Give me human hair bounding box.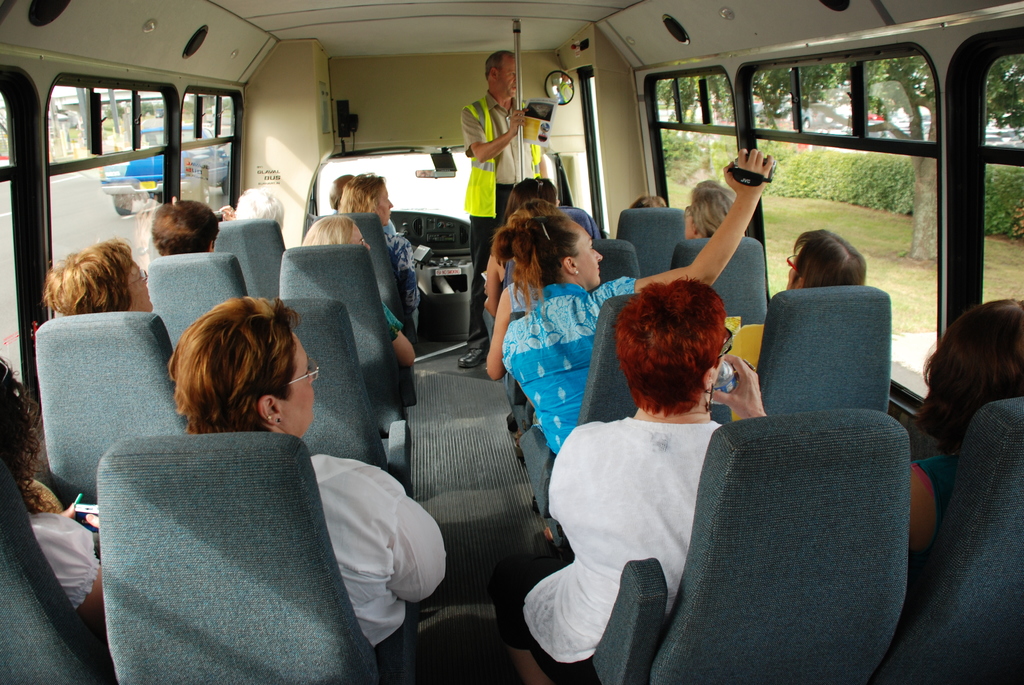
(x1=482, y1=46, x2=512, y2=83).
